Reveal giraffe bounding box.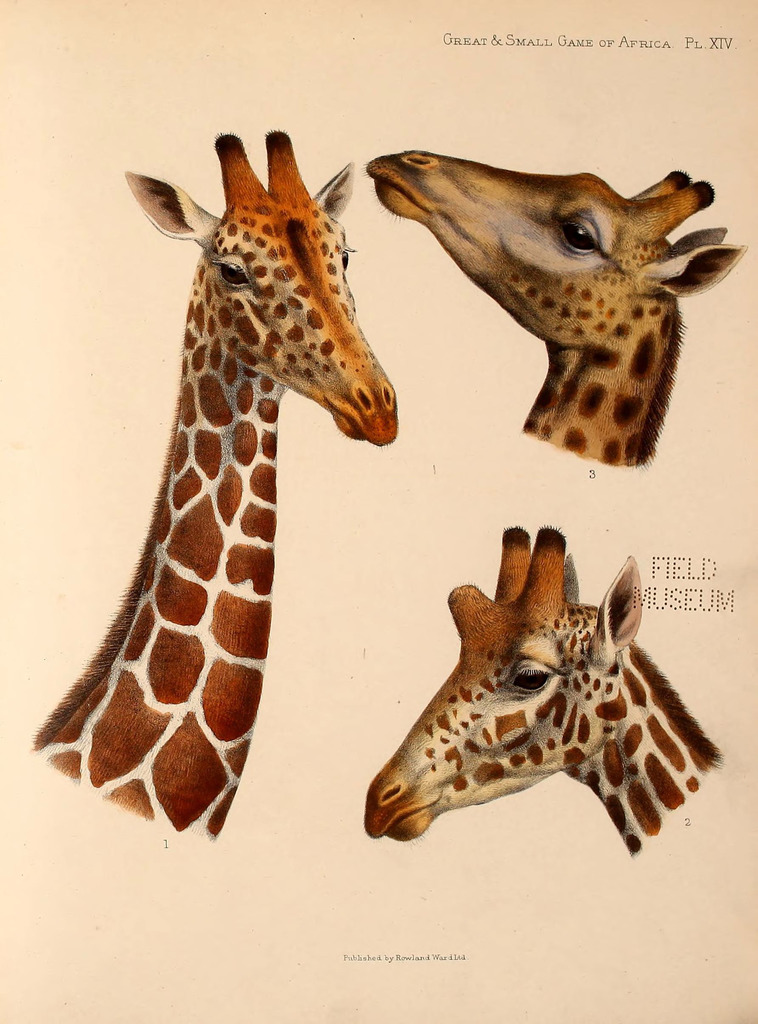
Revealed: {"left": 369, "top": 526, "right": 728, "bottom": 860}.
